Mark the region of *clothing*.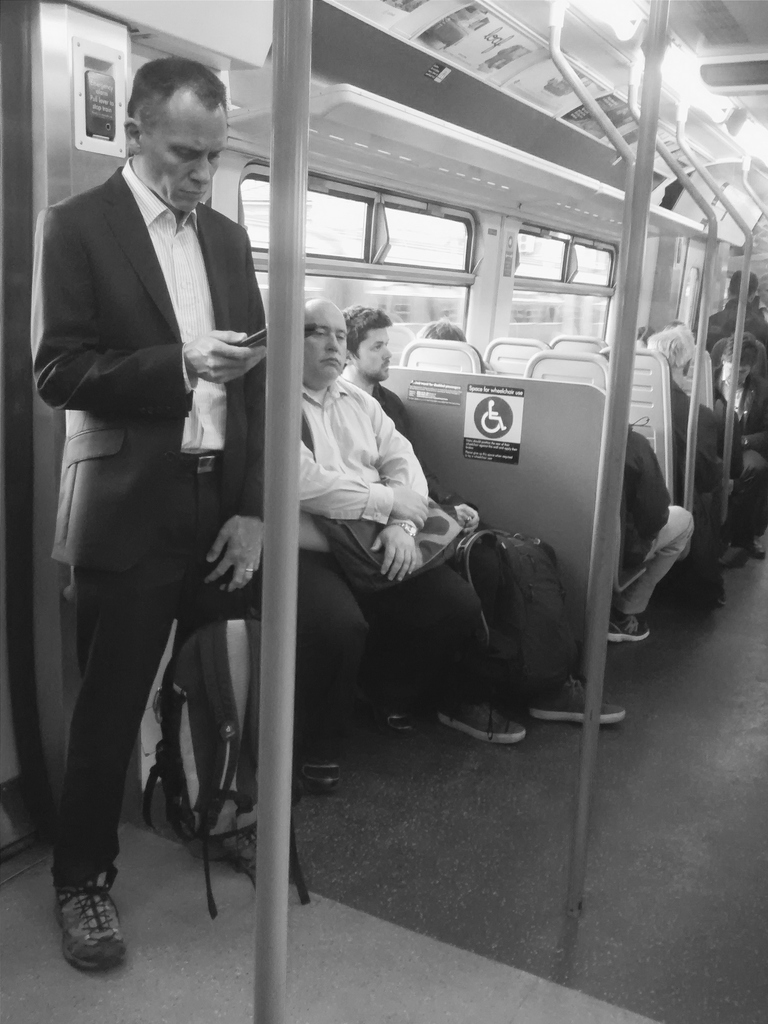
Region: (left=666, top=386, right=731, bottom=528).
